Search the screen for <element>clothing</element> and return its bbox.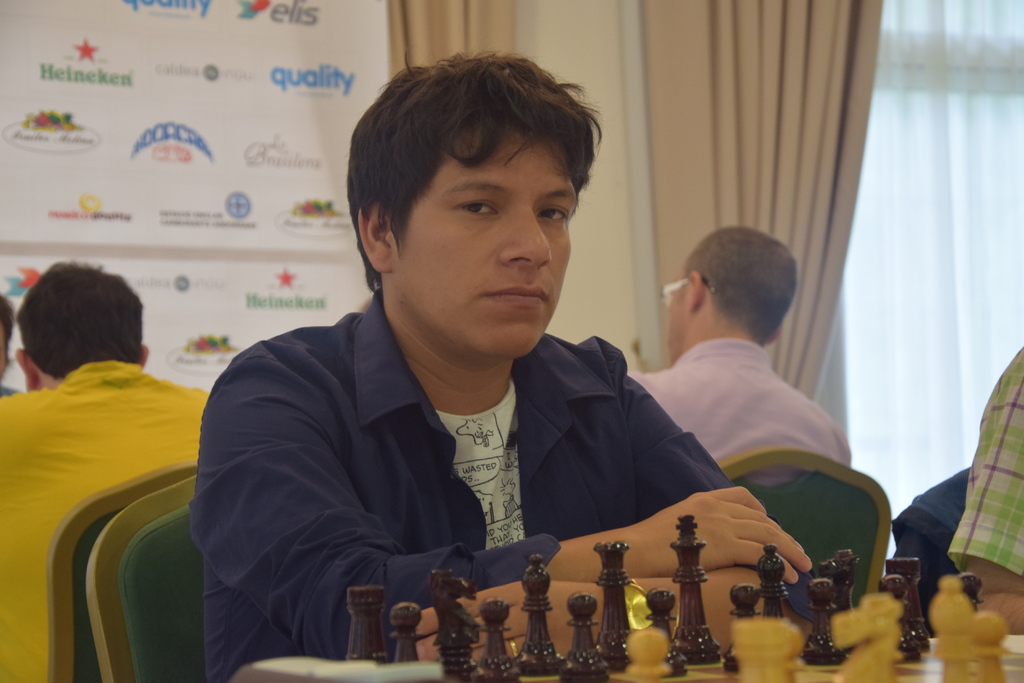
Found: select_region(1, 360, 211, 682).
